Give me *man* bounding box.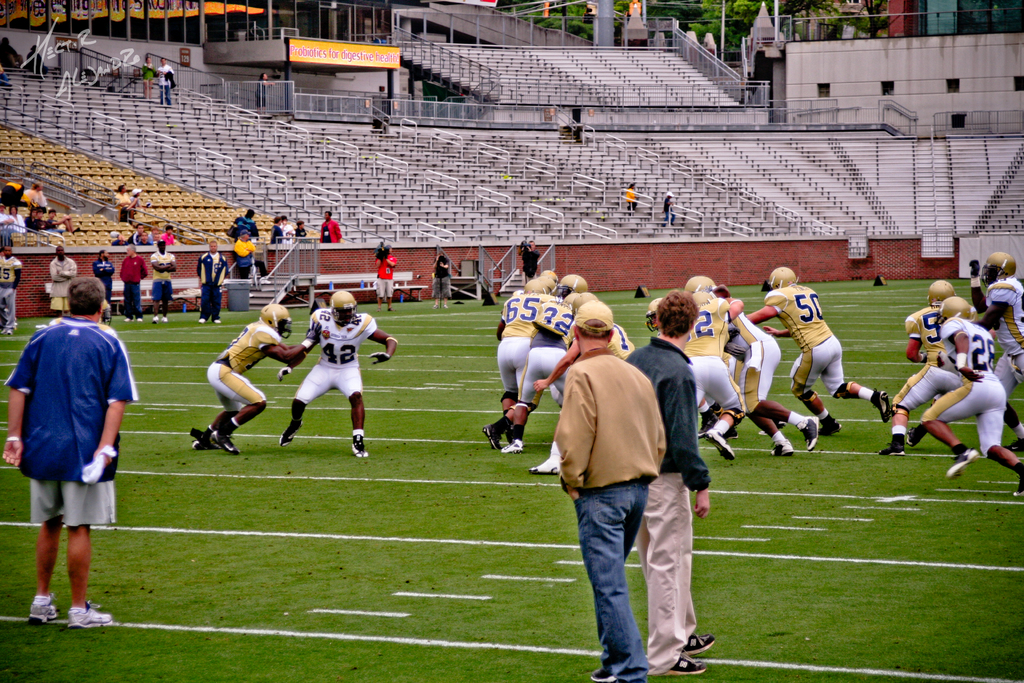
<bbox>191, 297, 330, 450</bbox>.
